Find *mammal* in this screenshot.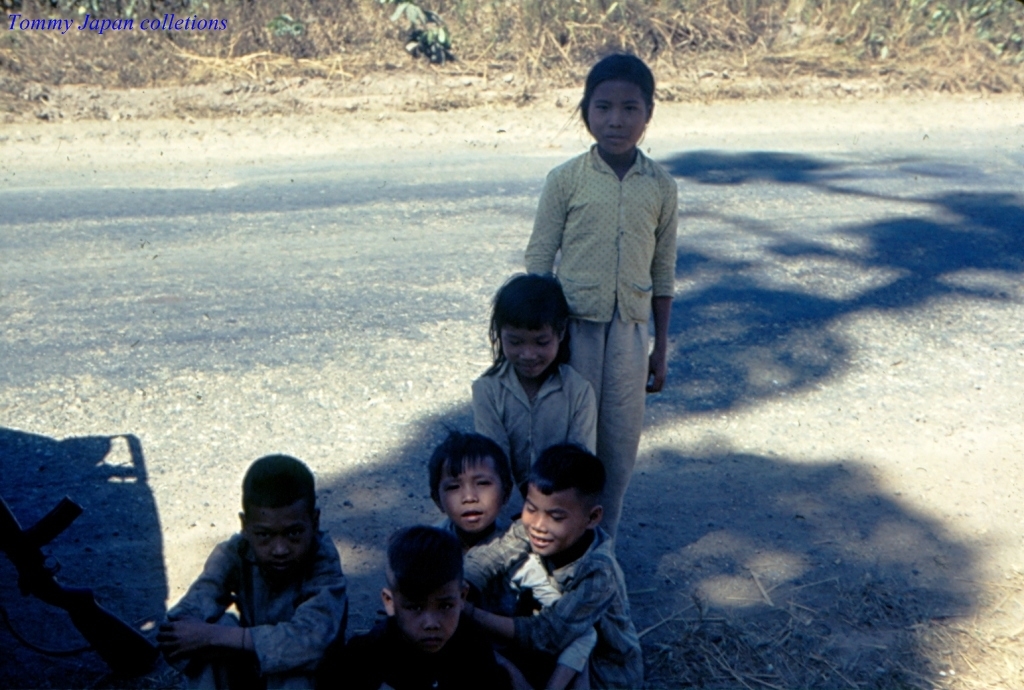
The bounding box for *mammal* is pyautogui.locateOnScreen(306, 518, 526, 689).
